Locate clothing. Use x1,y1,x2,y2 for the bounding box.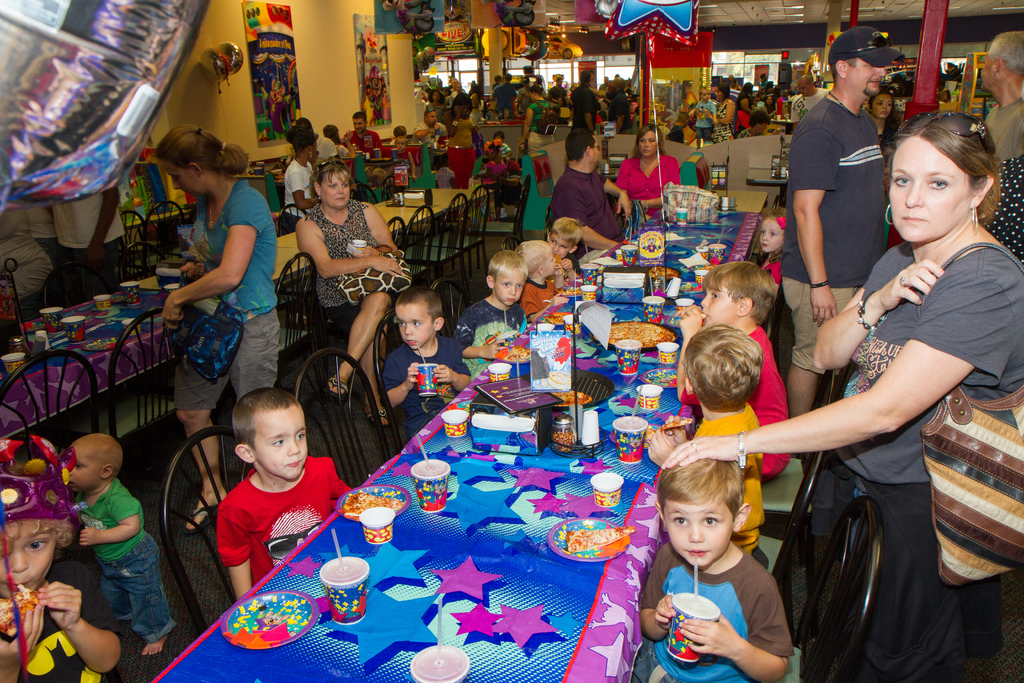
276,157,314,224.
